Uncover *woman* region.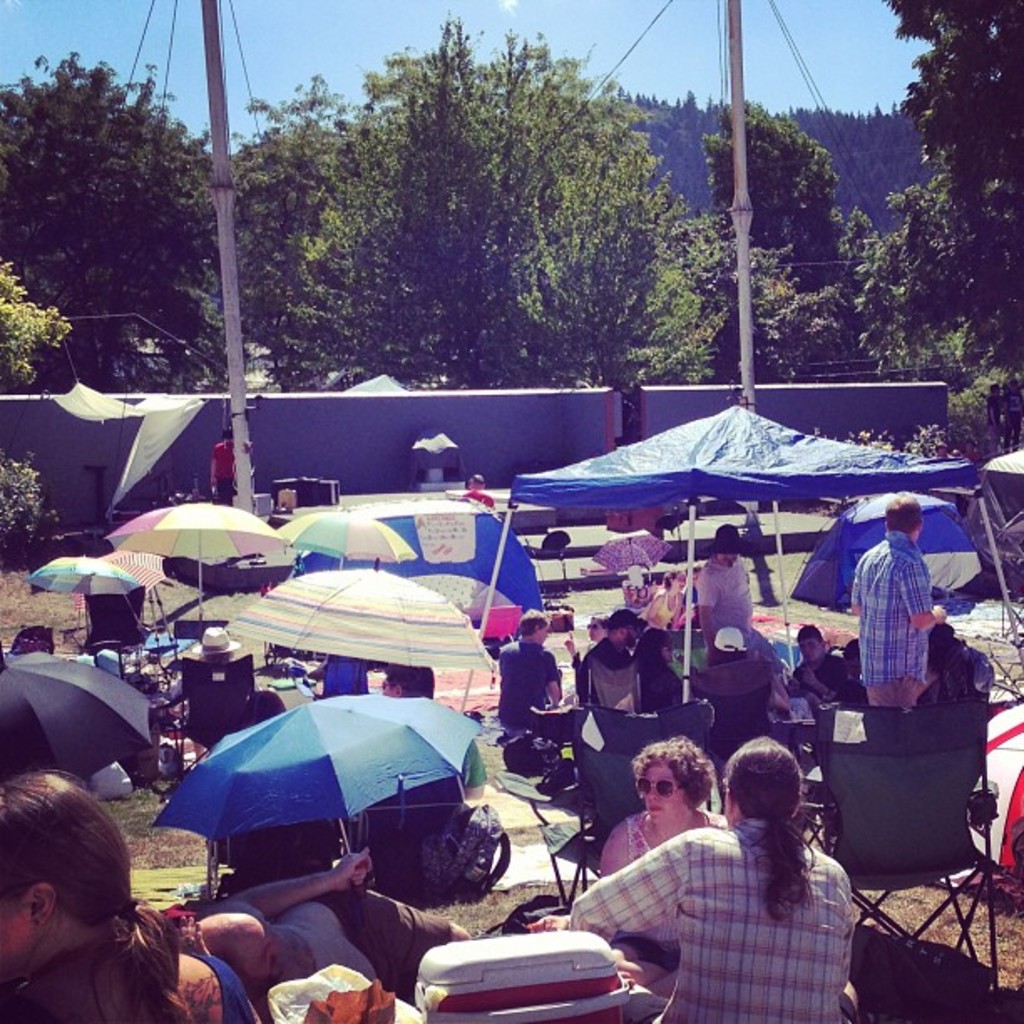
Uncovered: Rect(636, 627, 693, 713).
